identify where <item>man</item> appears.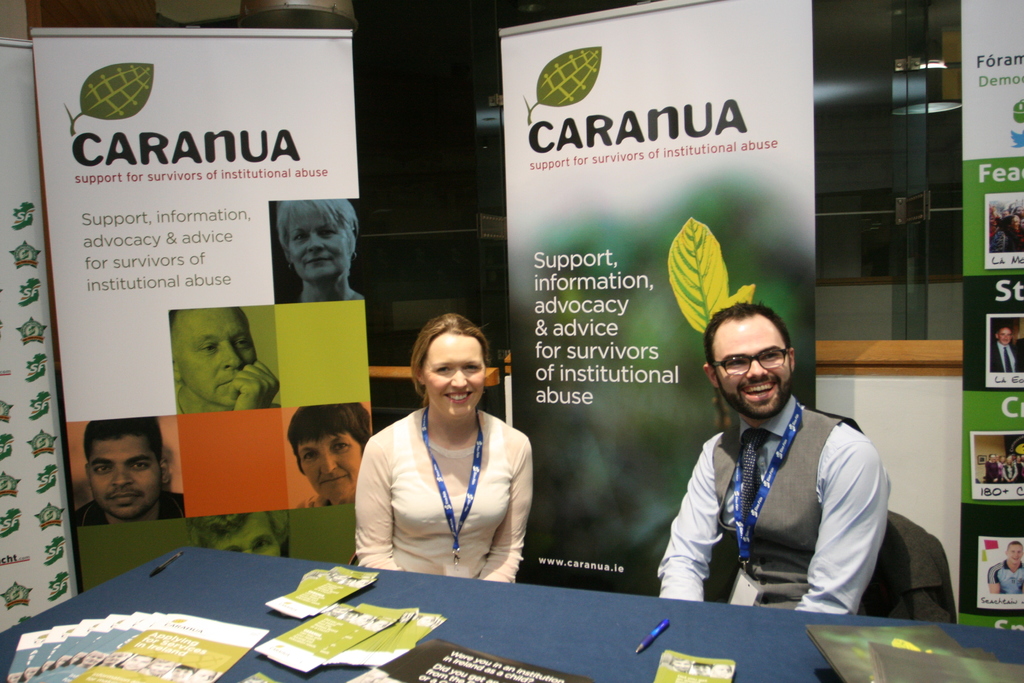
Appears at {"x1": 168, "y1": 305, "x2": 281, "y2": 413}.
